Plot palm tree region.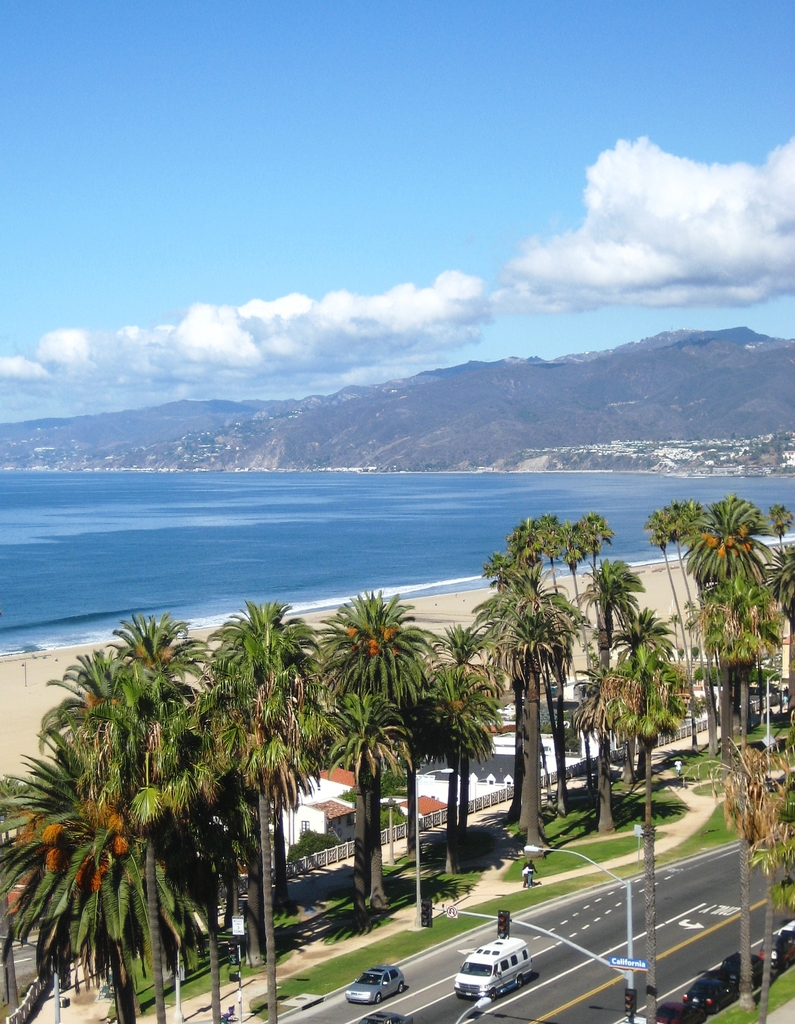
Plotted at crop(581, 503, 648, 706).
